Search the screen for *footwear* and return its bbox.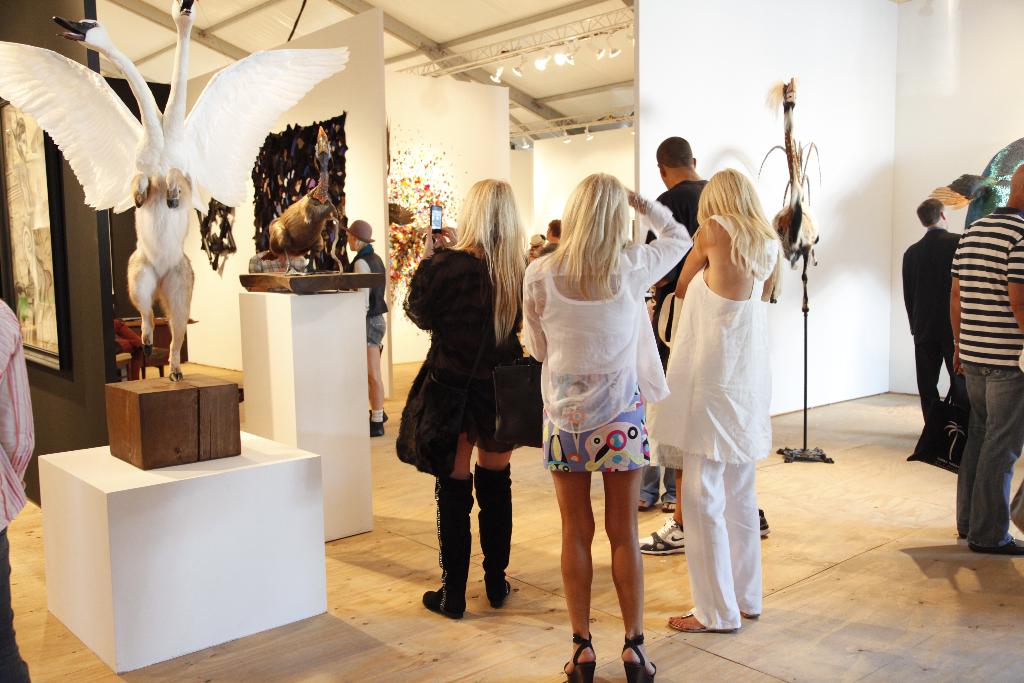
Found: left=369, top=419, right=384, bottom=440.
